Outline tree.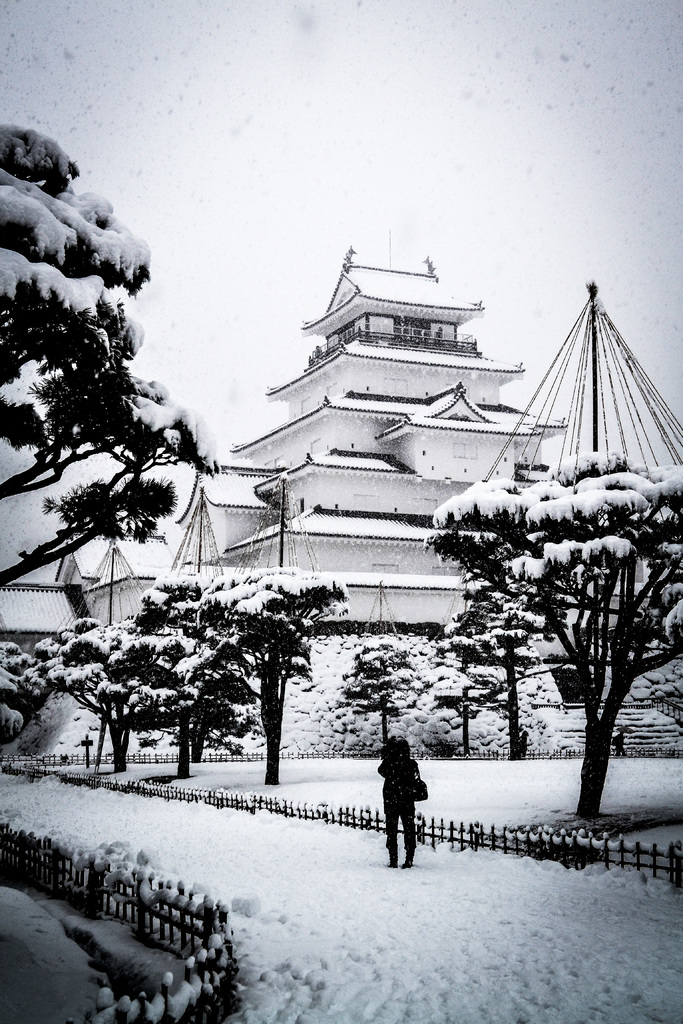
Outline: [left=0, top=636, right=55, bottom=750].
